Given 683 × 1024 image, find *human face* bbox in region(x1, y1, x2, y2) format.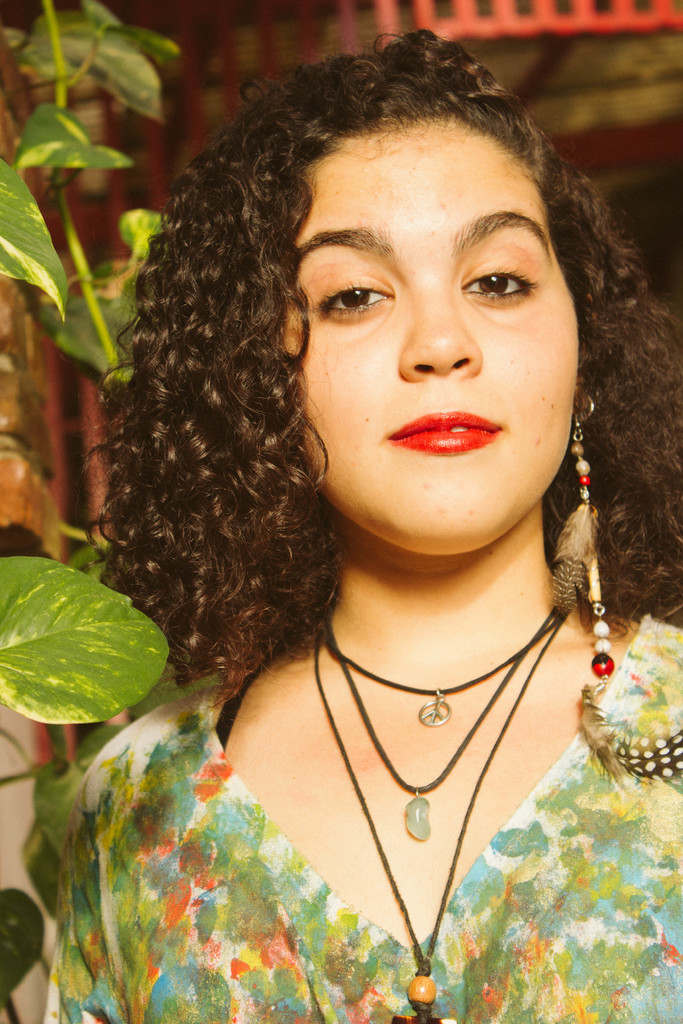
region(287, 106, 587, 556).
